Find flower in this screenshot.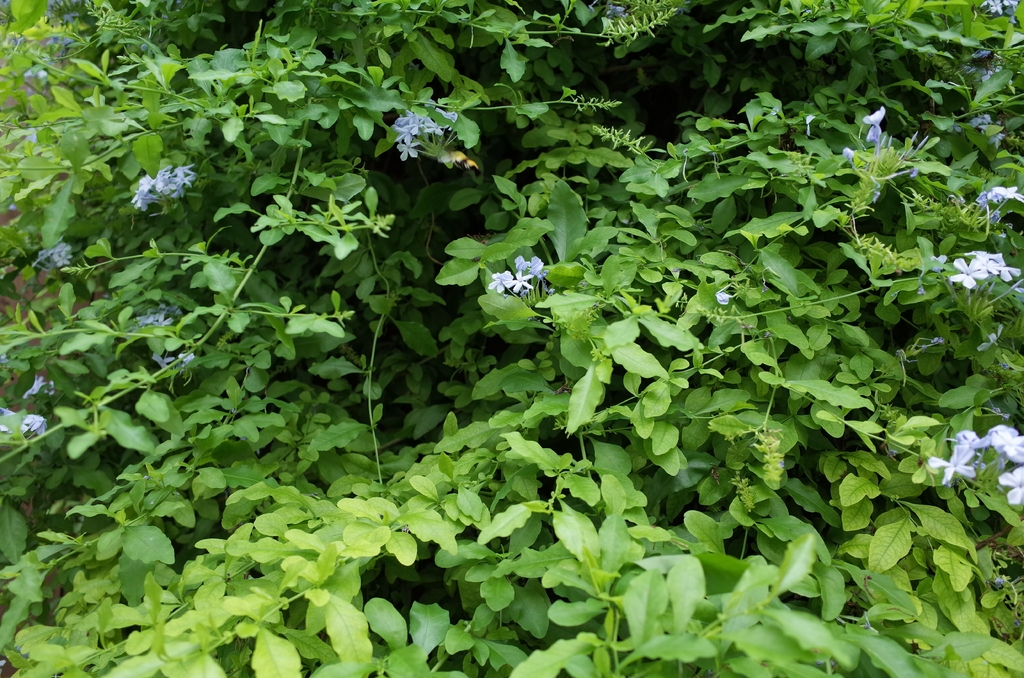
The bounding box for flower is 486/269/512/293.
